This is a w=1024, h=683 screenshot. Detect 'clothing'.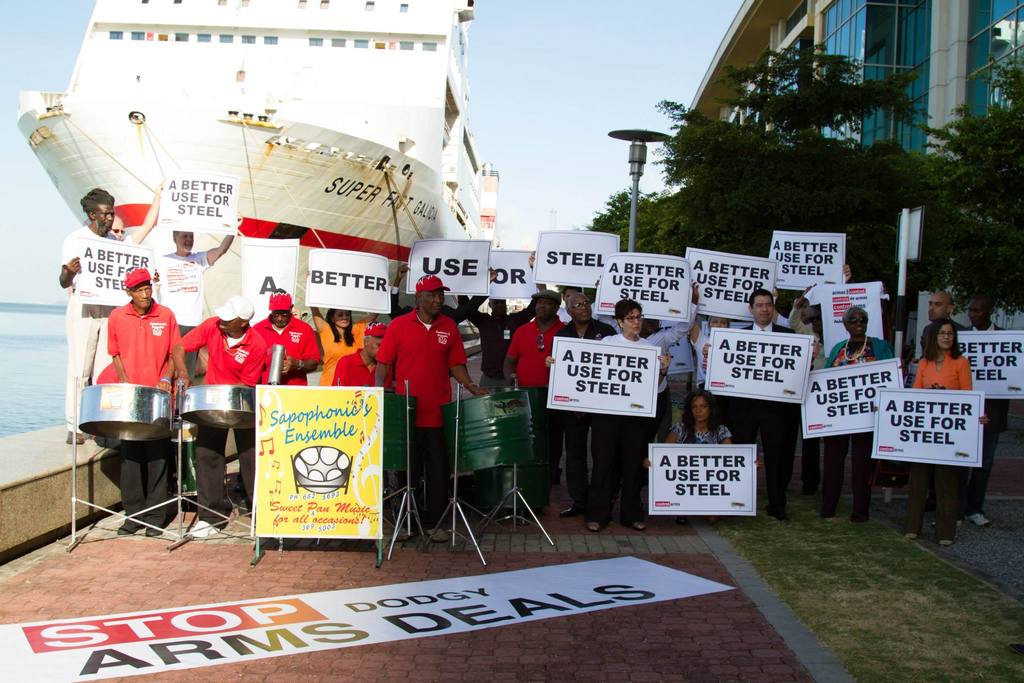
831,336,889,362.
